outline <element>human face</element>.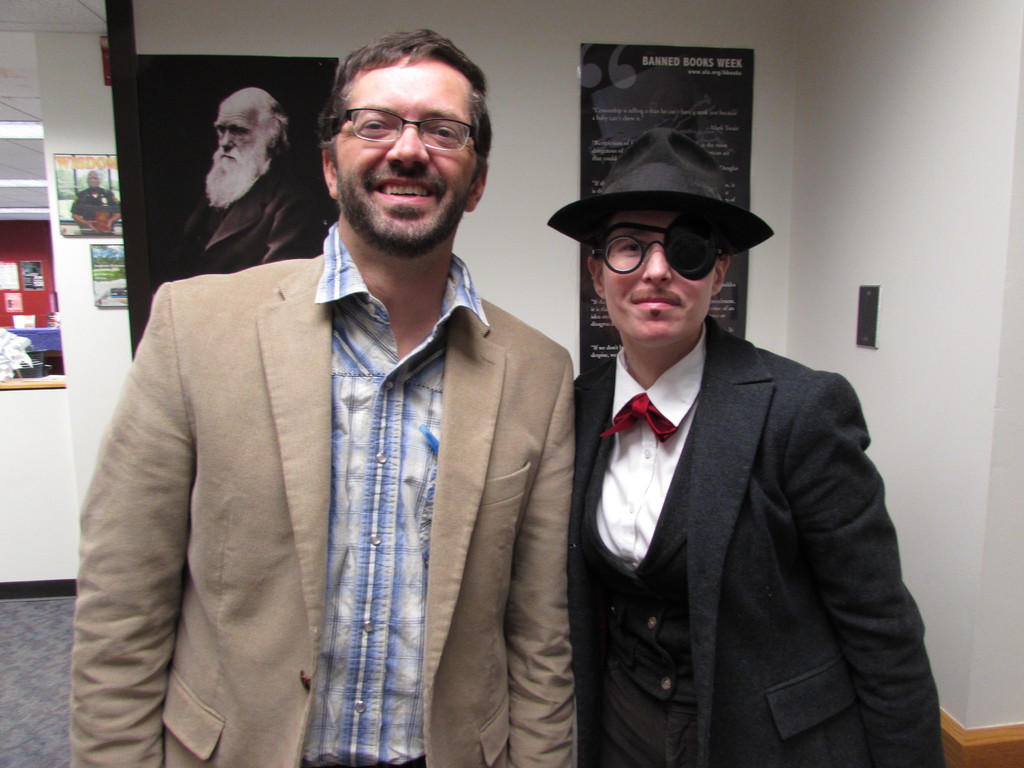
Outline: [x1=87, y1=170, x2=99, y2=190].
